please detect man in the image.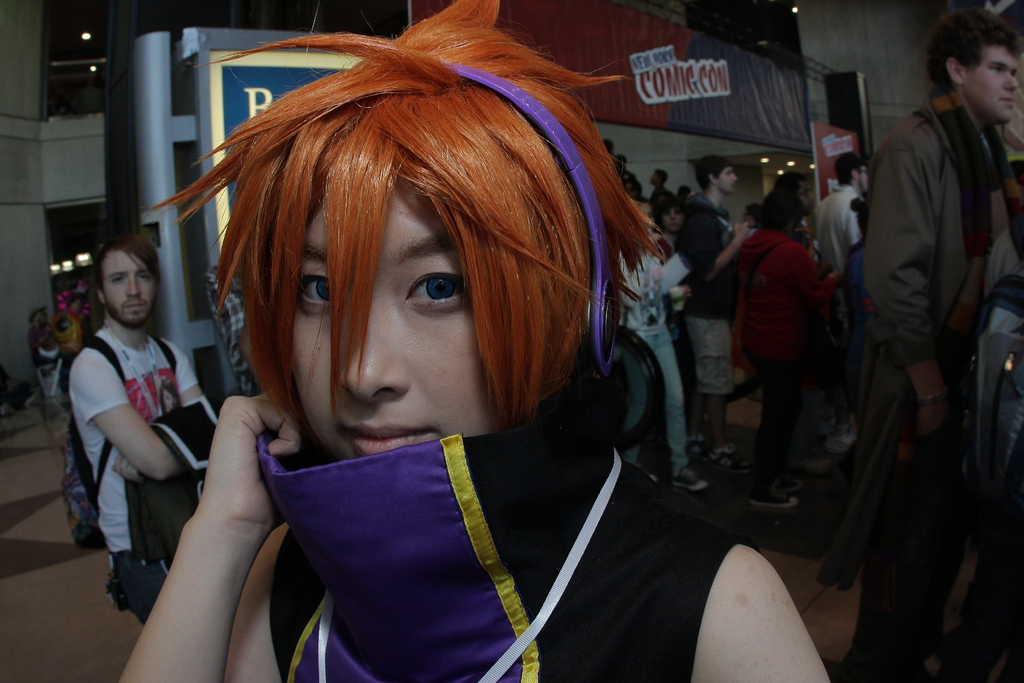
(x1=646, y1=169, x2=676, y2=223).
